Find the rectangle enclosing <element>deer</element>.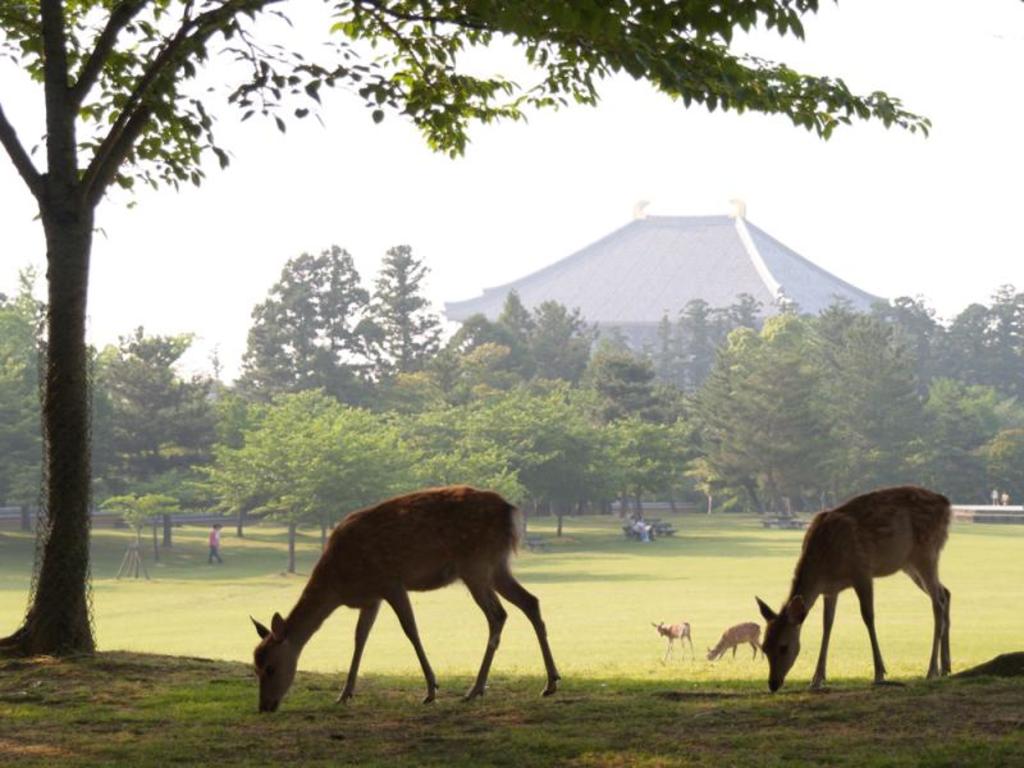
654:622:696:662.
